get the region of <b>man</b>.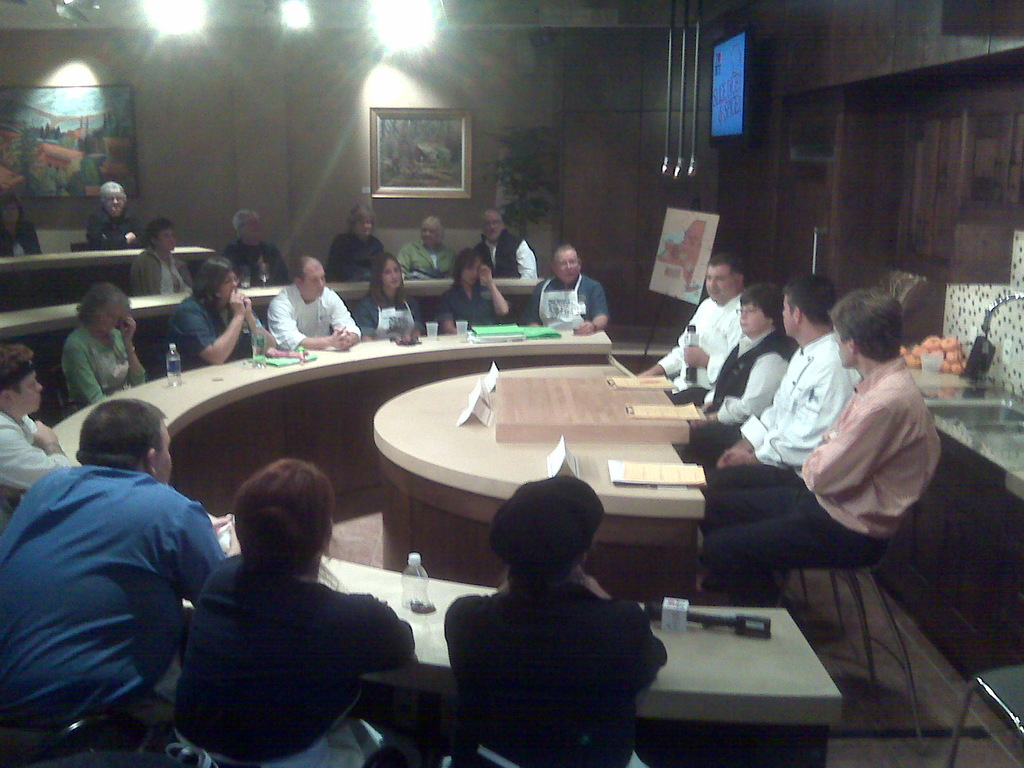
locate(637, 253, 746, 402).
